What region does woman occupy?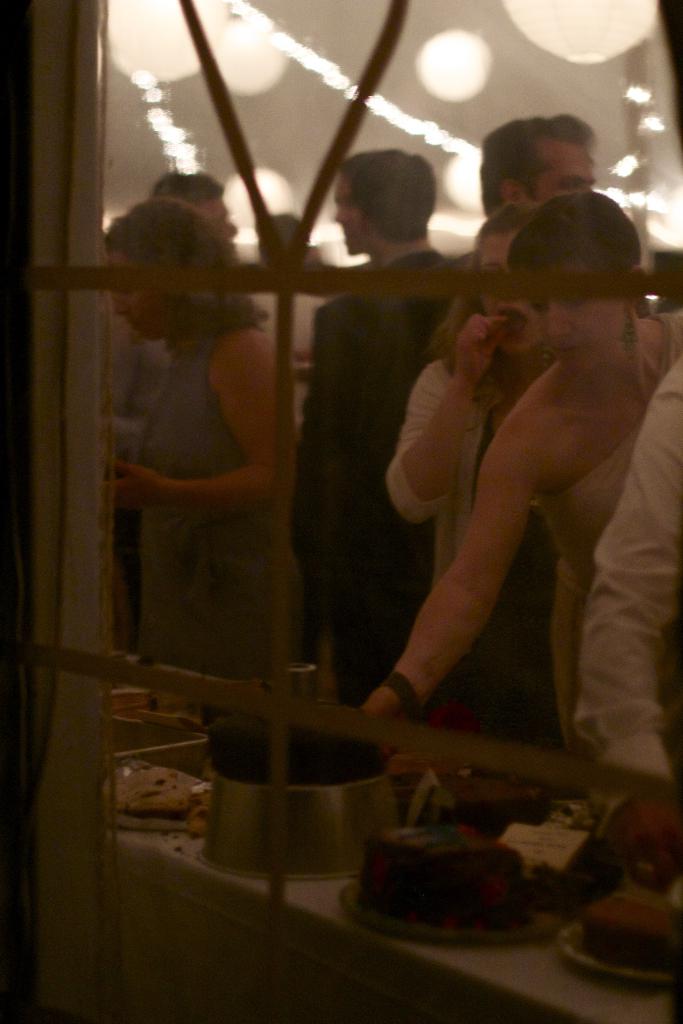
pyautogui.locateOnScreen(103, 197, 307, 674).
